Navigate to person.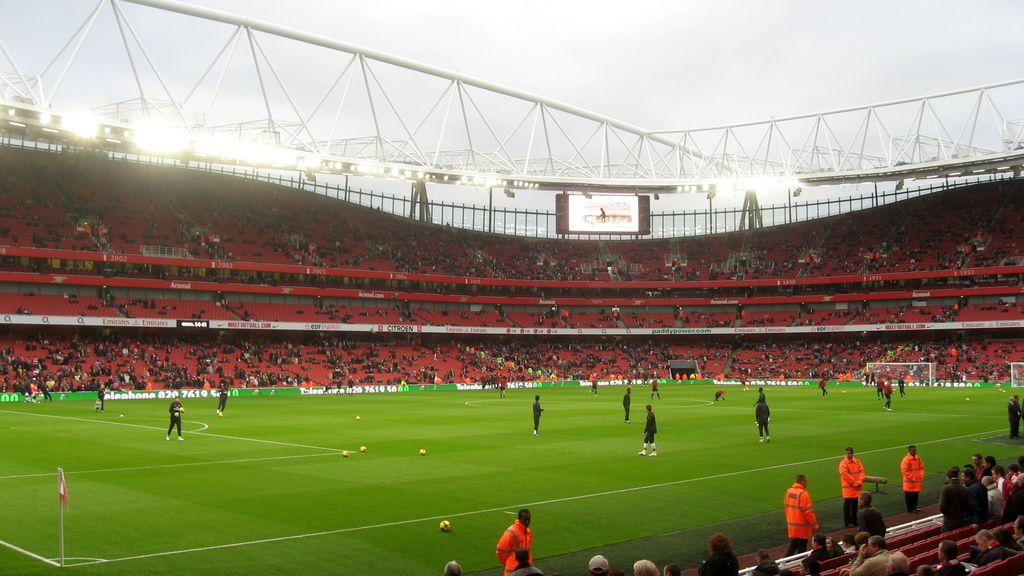
Navigation target: 641, 403, 662, 459.
